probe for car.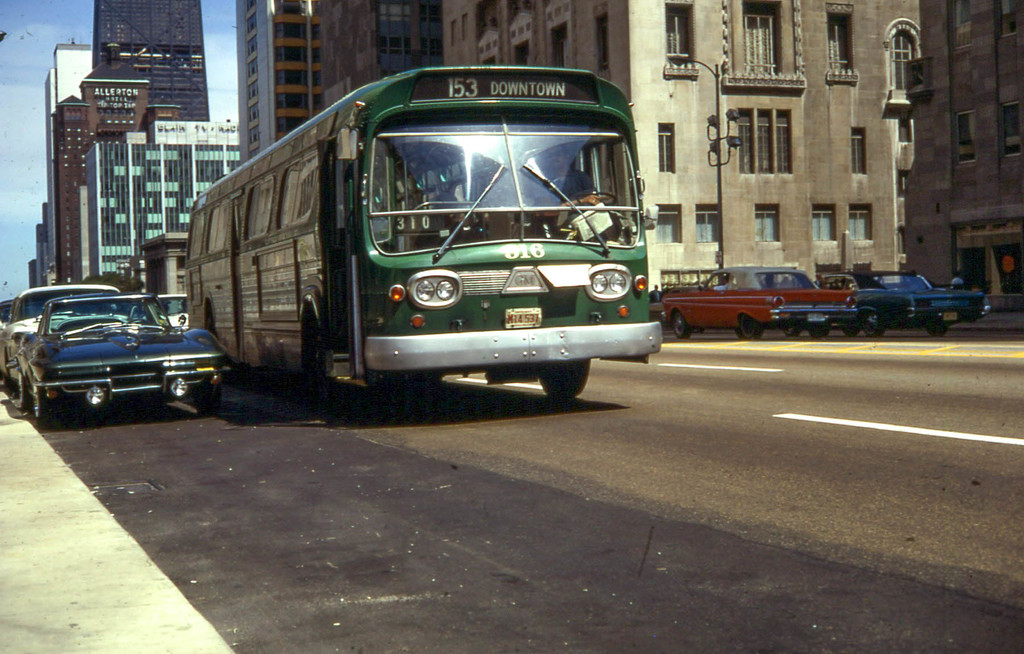
Probe result: bbox(832, 273, 995, 344).
